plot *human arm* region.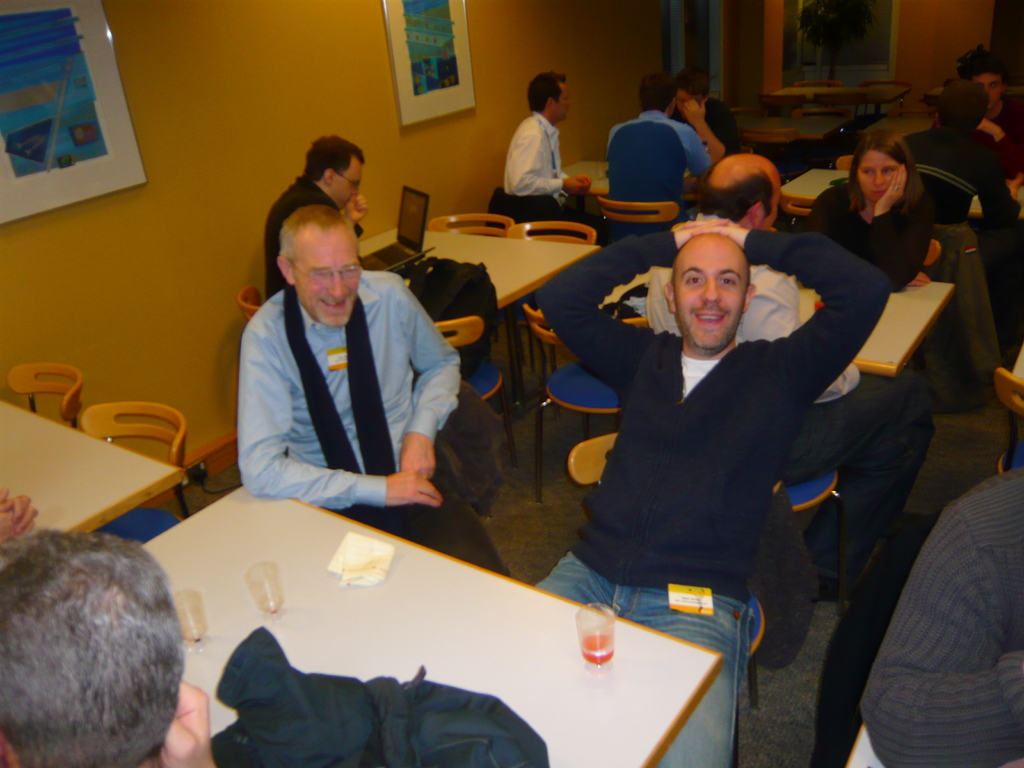
Plotted at l=671, t=214, r=892, b=405.
